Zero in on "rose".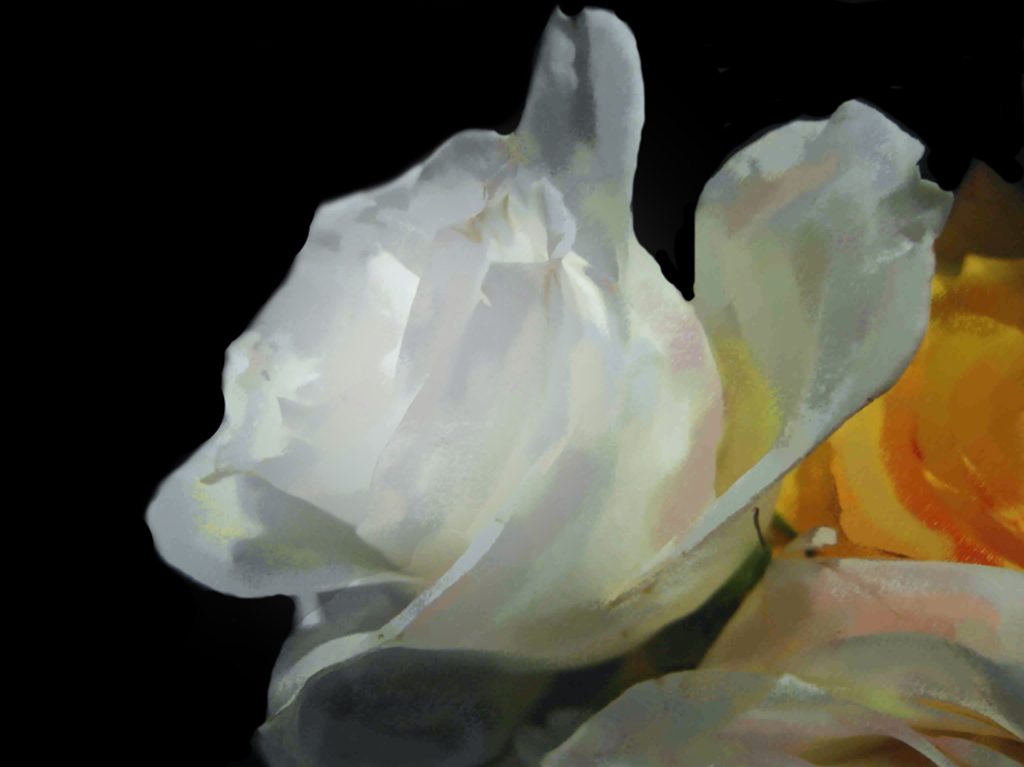
Zeroed in: <bbox>761, 163, 1023, 566</bbox>.
